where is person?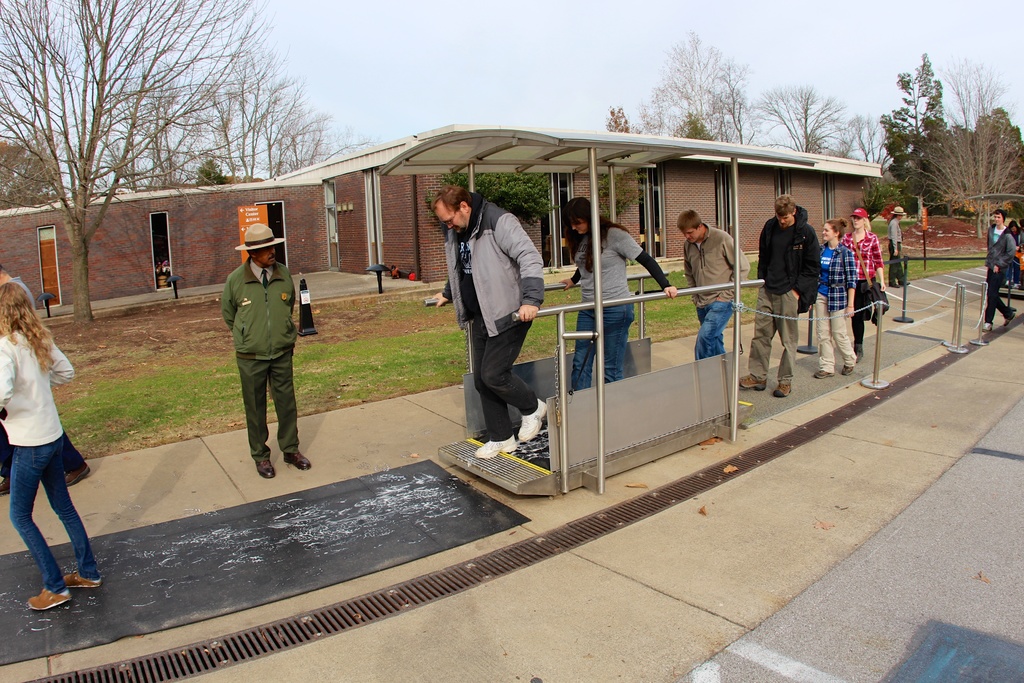
0/277/99/613.
